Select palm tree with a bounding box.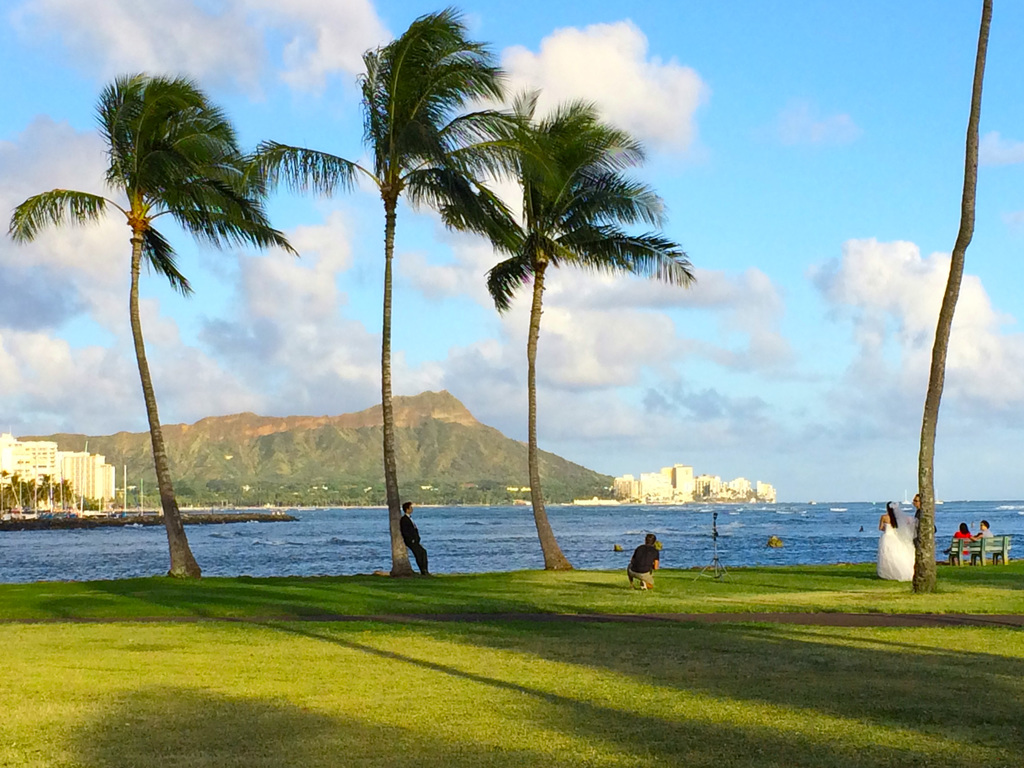
{"x1": 35, "y1": 53, "x2": 286, "y2": 577}.
